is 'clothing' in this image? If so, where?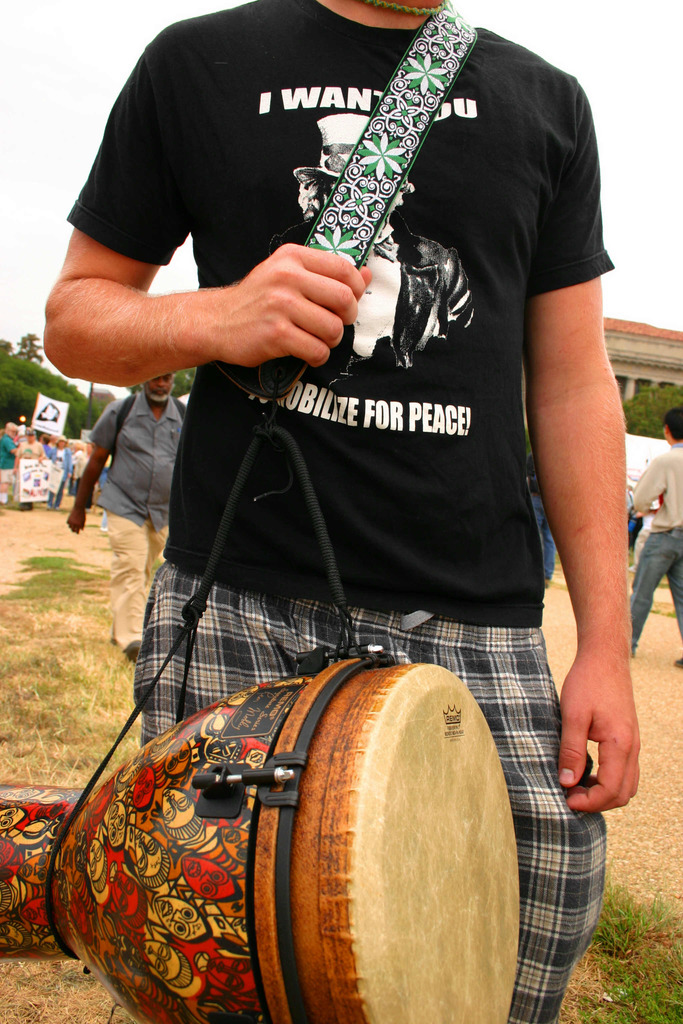
Yes, at (95, 391, 193, 652).
